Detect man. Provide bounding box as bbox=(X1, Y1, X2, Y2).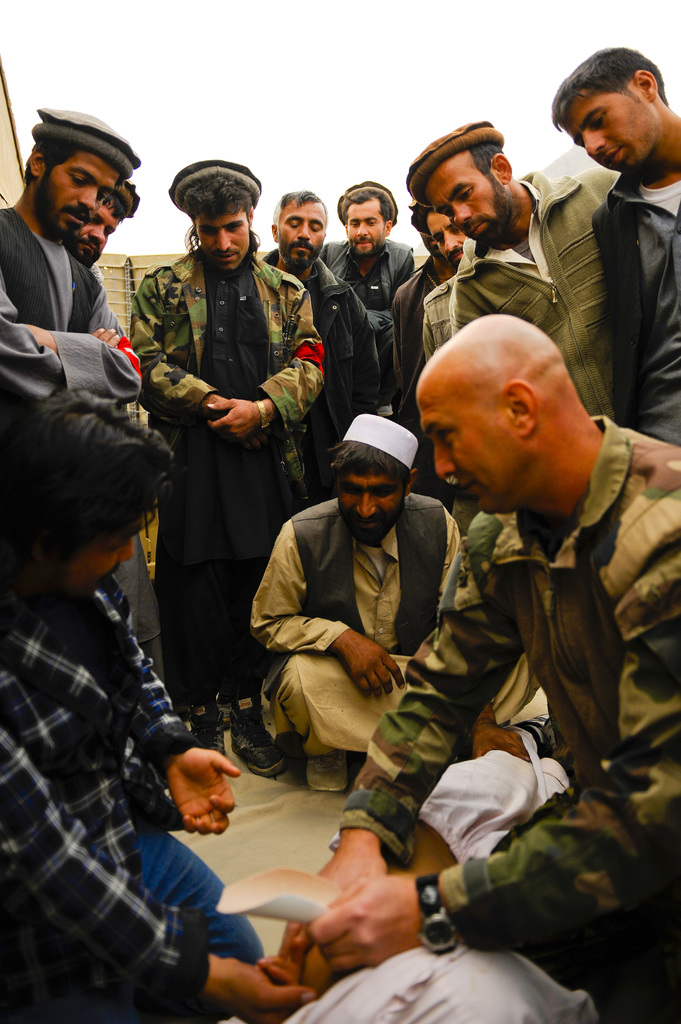
bbox=(314, 183, 420, 380).
